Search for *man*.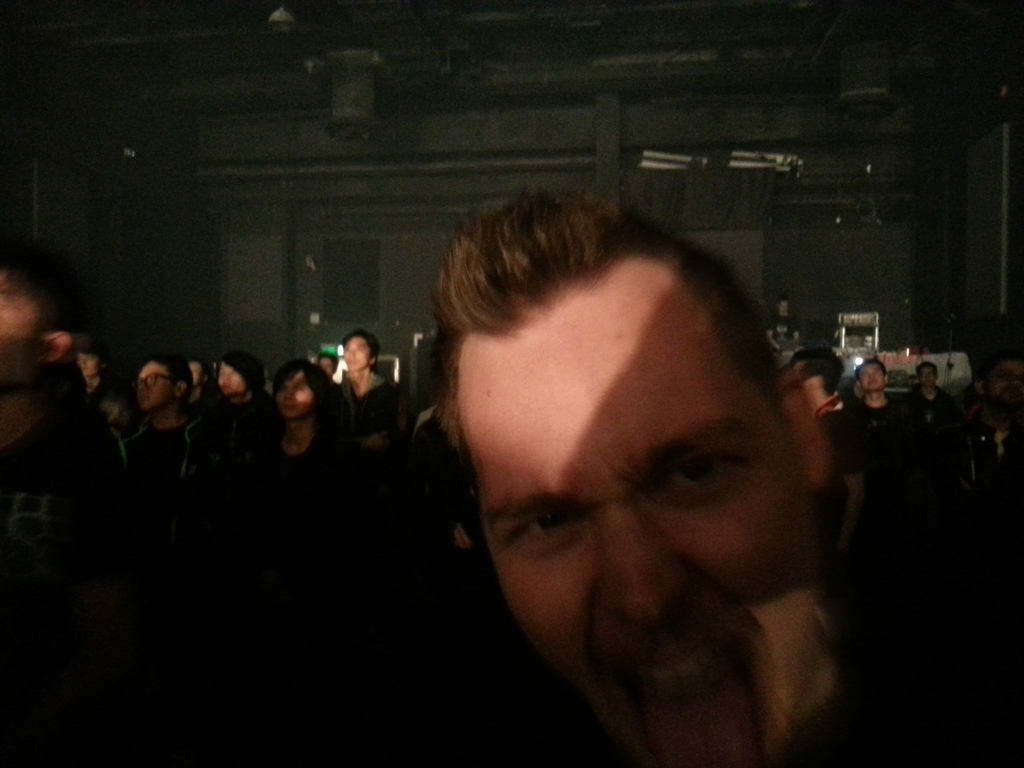
Found at [x1=951, y1=344, x2=1023, y2=498].
